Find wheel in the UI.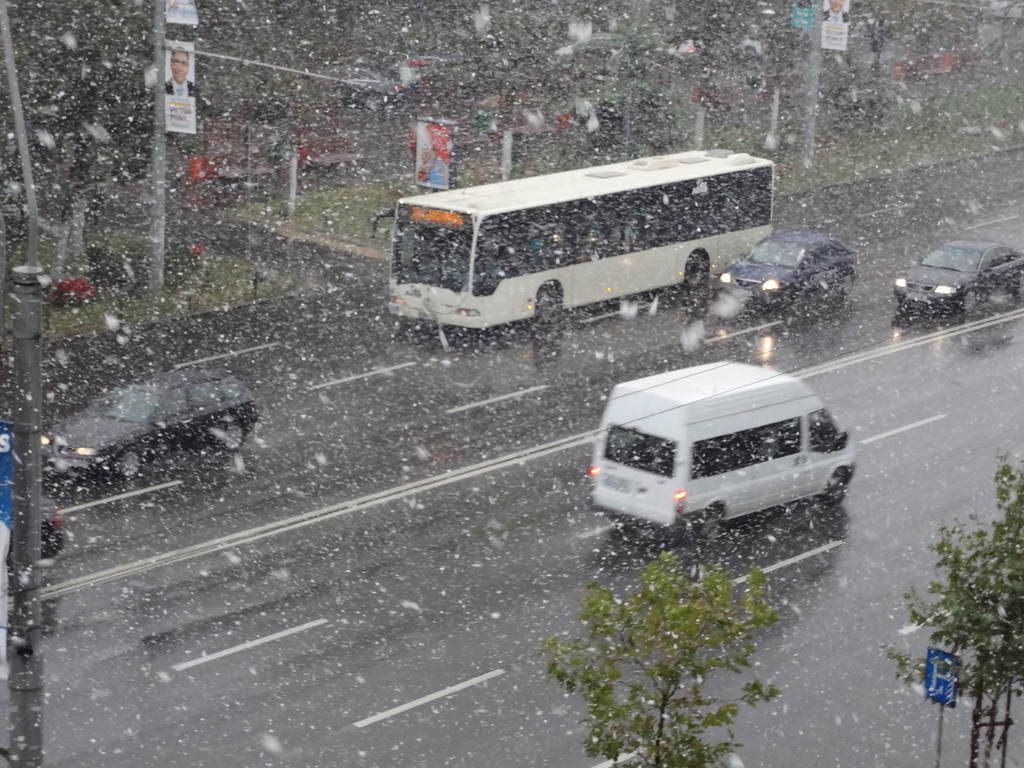
UI element at BBox(228, 424, 247, 445).
